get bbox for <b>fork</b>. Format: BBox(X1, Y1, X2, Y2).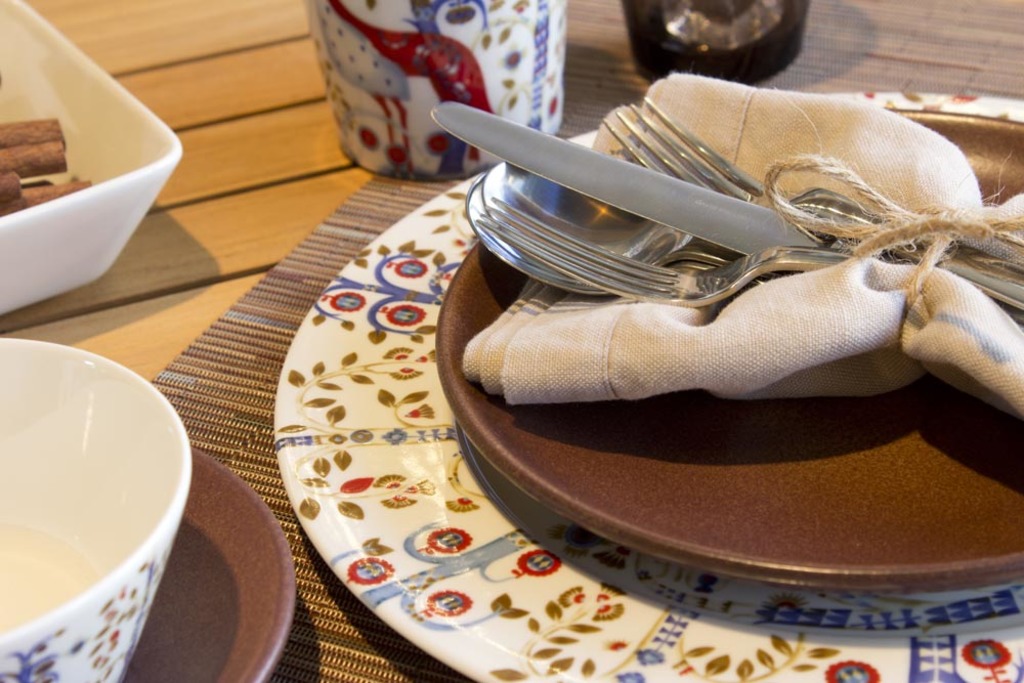
BBox(472, 198, 1023, 332).
